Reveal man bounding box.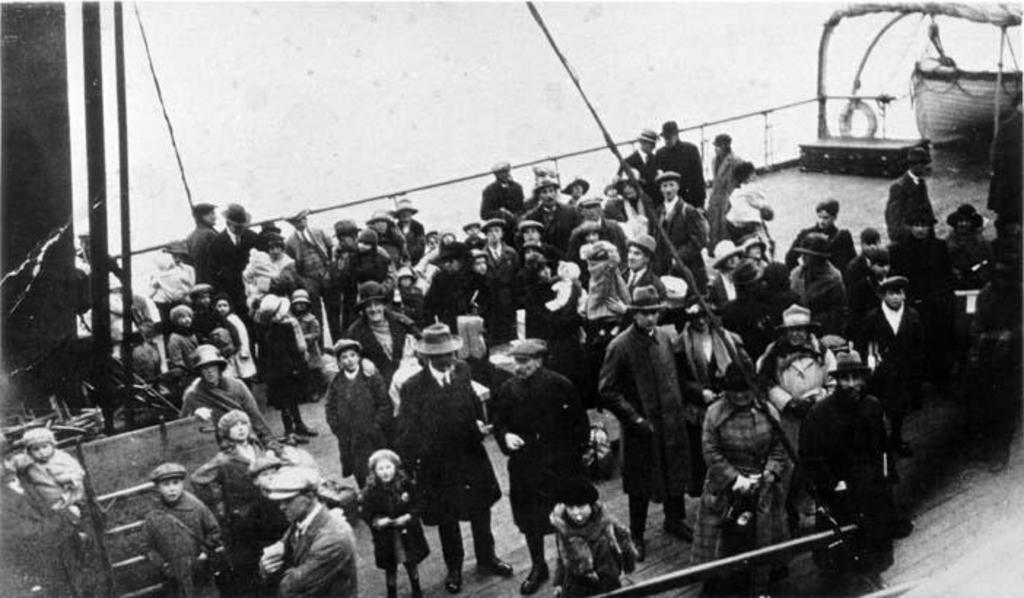
Revealed: box(349, 284, 407, 385).
